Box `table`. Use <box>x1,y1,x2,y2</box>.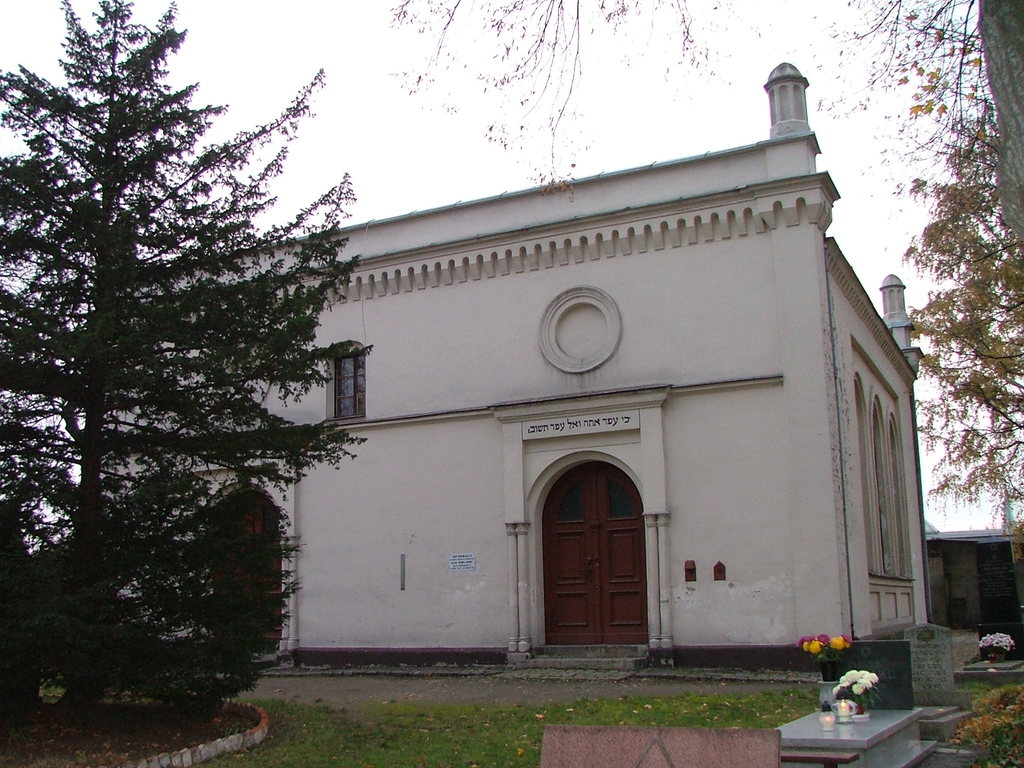
<box>777,704,938,767</box>.
